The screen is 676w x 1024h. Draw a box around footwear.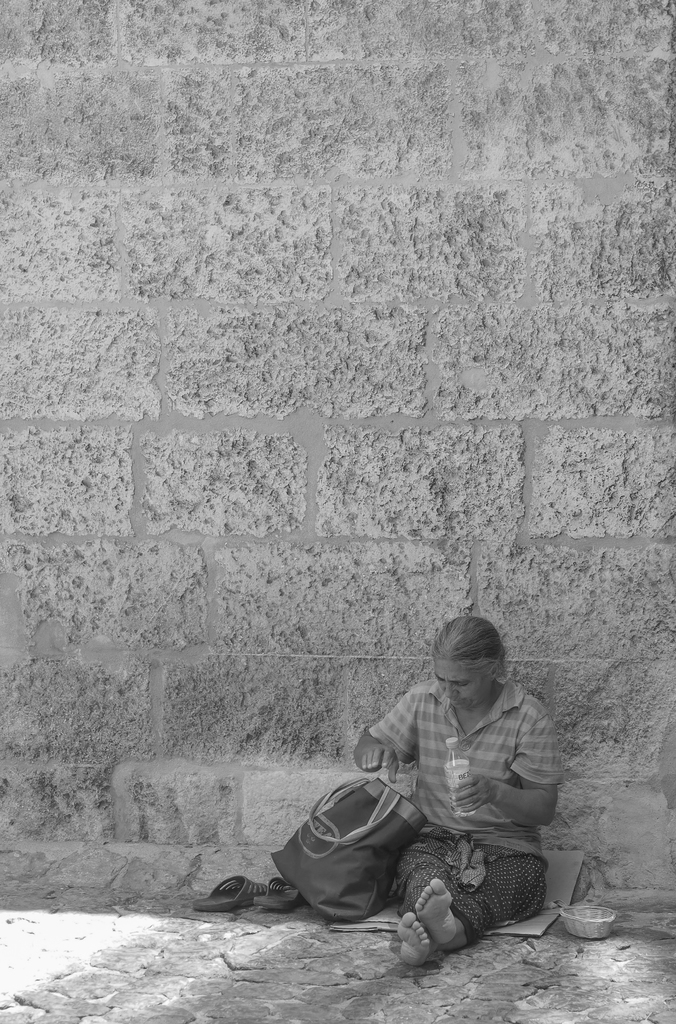
l=254, t=875, r=307, b=917.
